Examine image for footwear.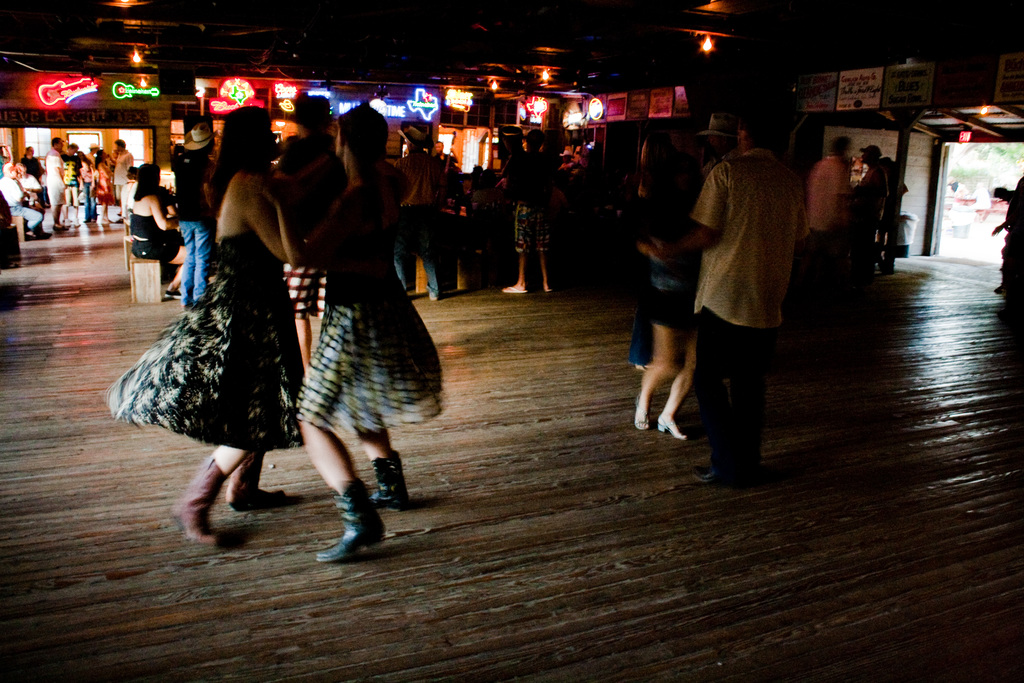
Examination result: (x1=52, y1=224, x2=68, y2=231).
